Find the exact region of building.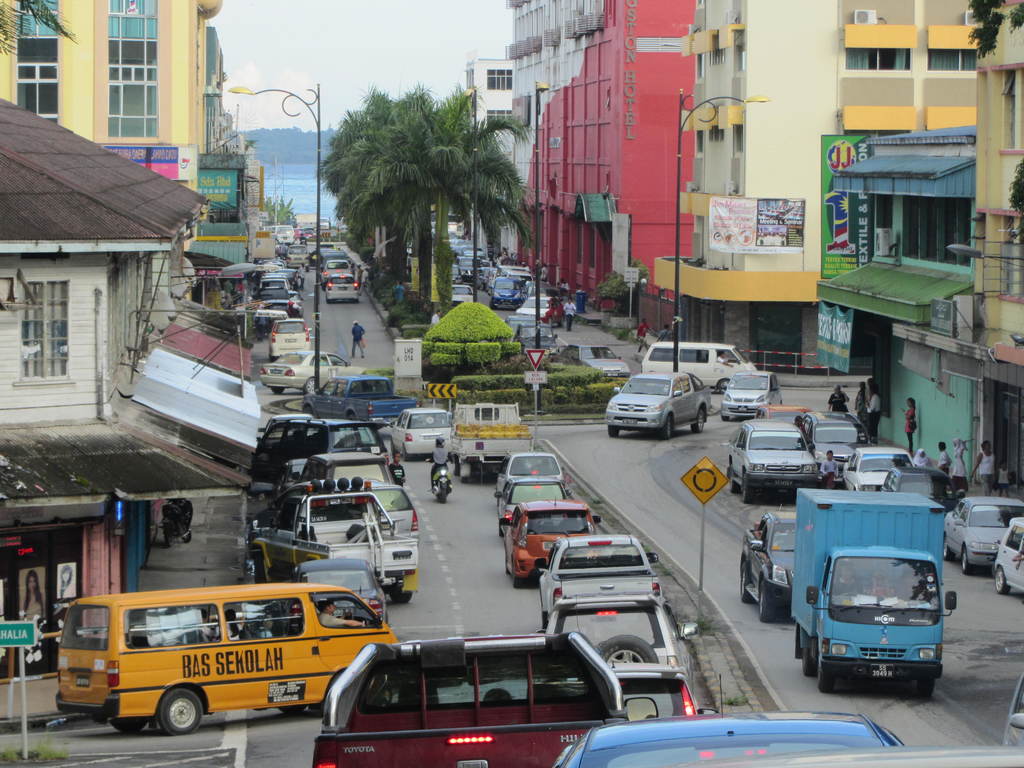
Exact region: [left=508, top=0, right=696, bottom=311].
